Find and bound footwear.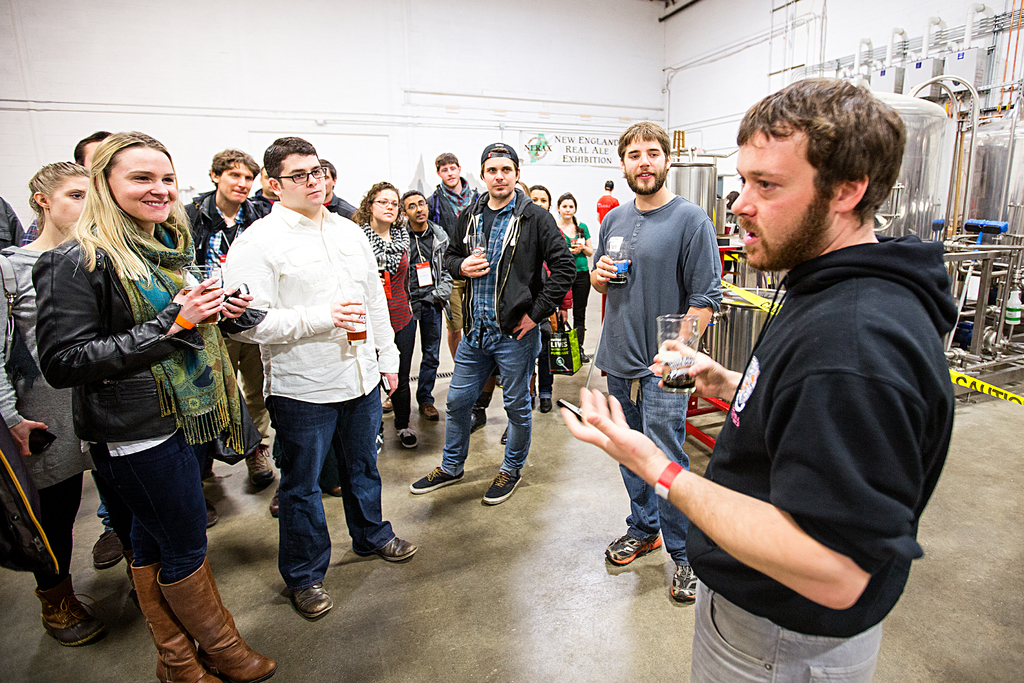
Bound: <bbox>483, 467, 519, 508</bbox>.
